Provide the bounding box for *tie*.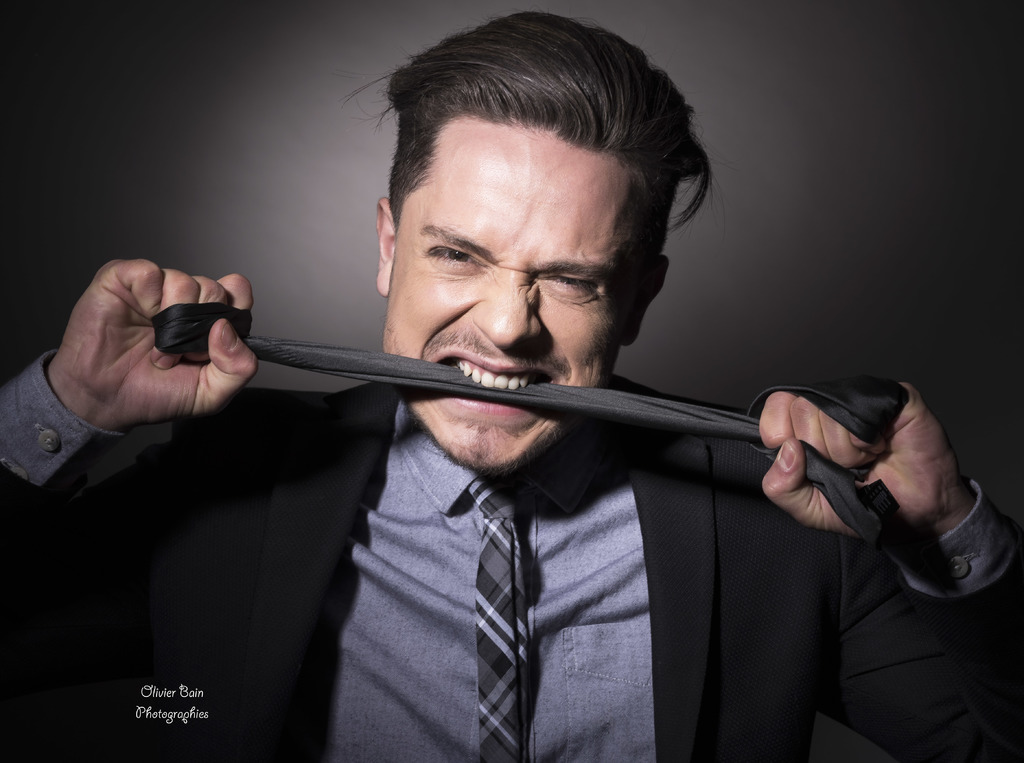
crop(469, 478, 525, 762).
